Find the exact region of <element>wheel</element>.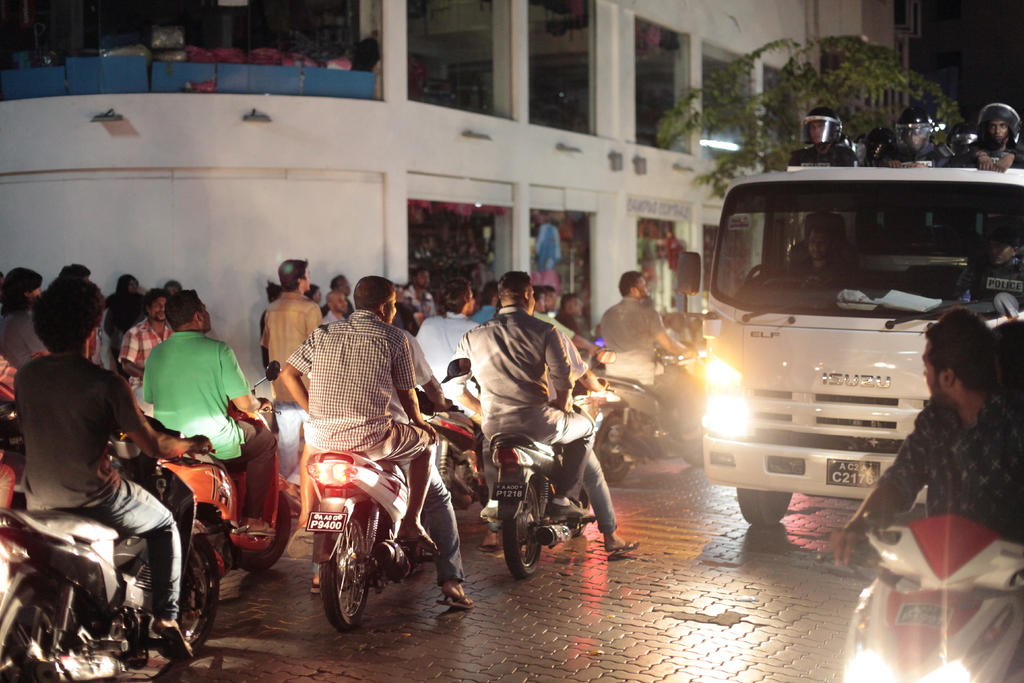
Exact region: <region>239, 491, 292, 568</region>.
